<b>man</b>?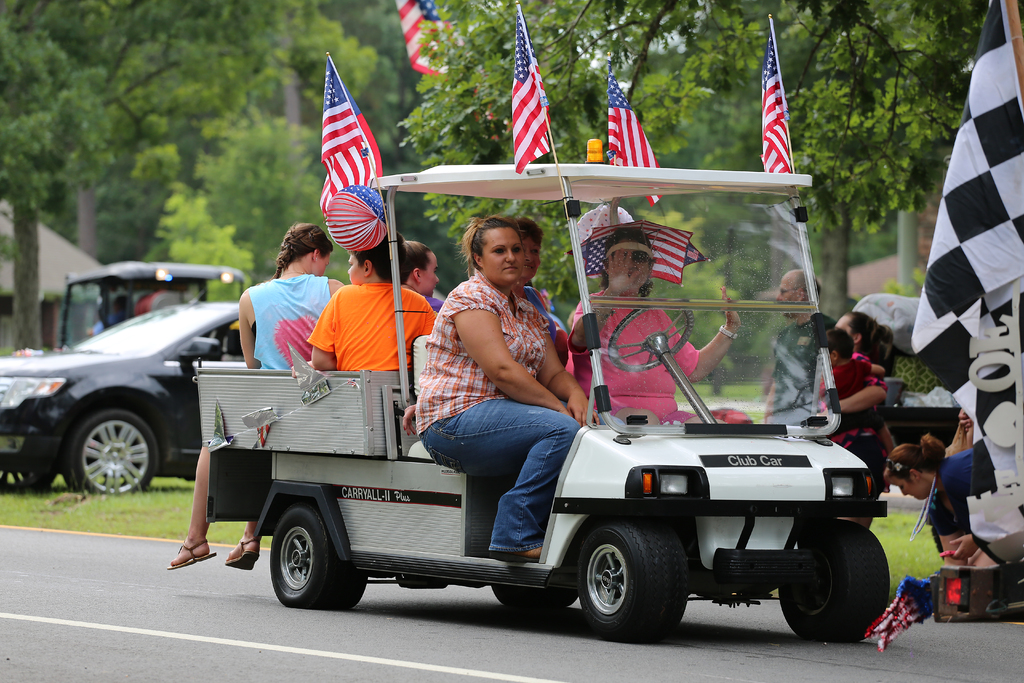
{"left": 751, "top": 261, "right": 852, "bottom": 431}
